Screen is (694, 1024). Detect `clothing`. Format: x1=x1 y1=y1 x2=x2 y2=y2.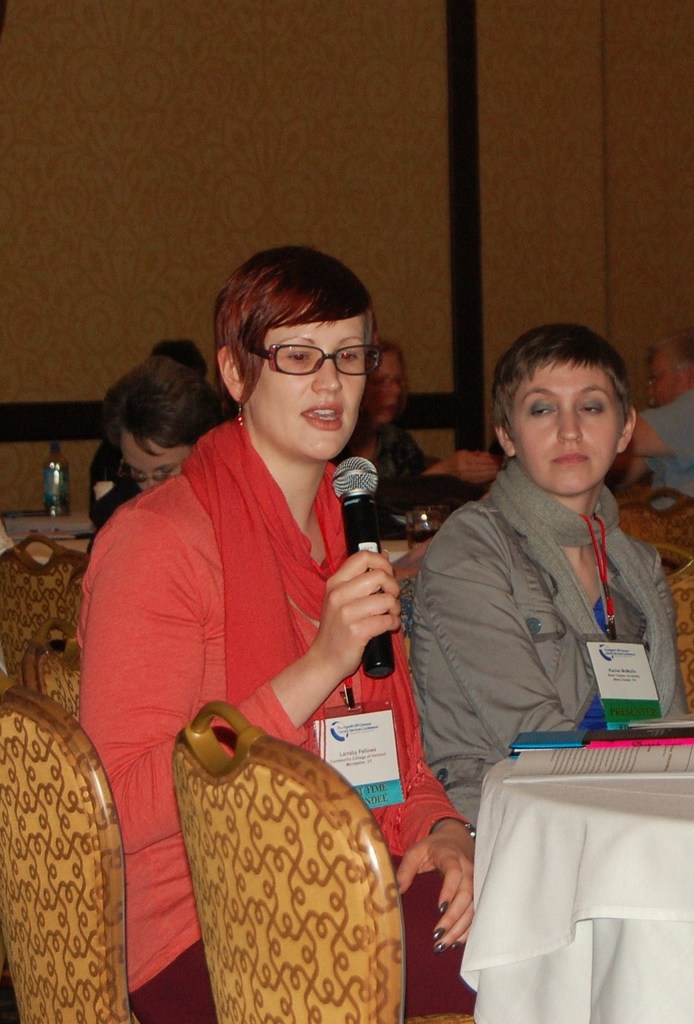
x1=630 y1=387 x2=693 y2=508.
